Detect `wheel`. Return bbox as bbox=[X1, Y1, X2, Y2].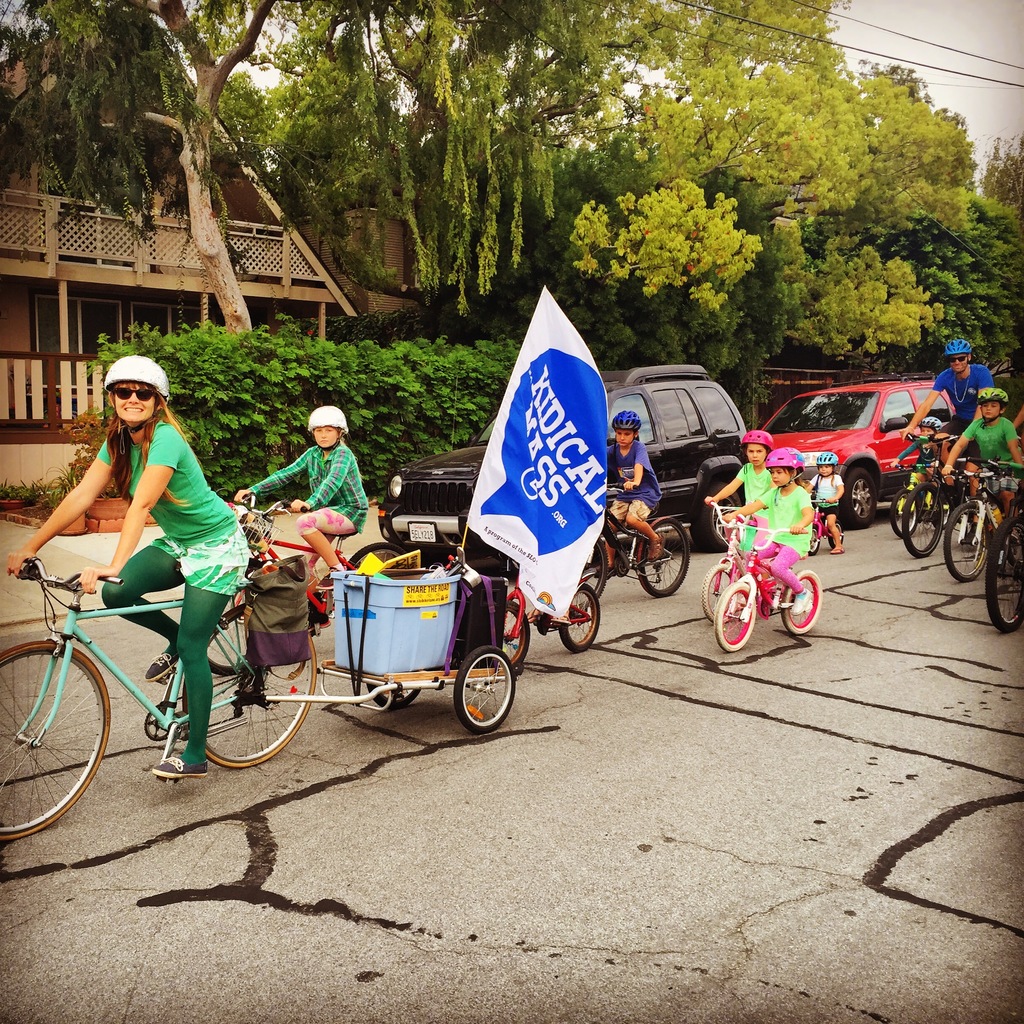
bbox=[344, 539, 410, 572].
